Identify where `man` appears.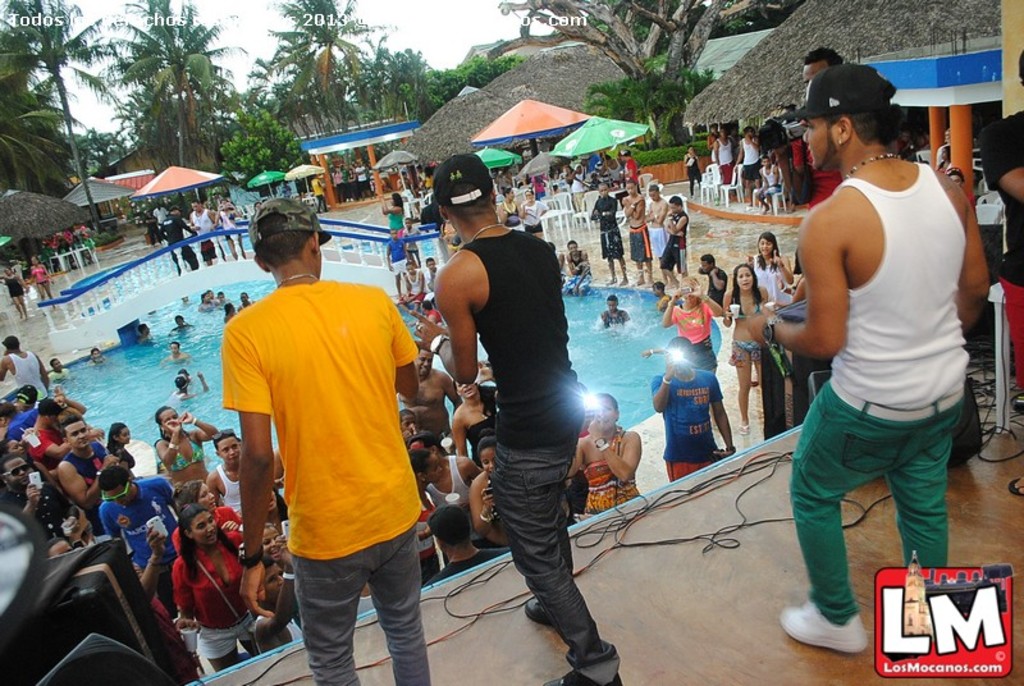
Appears at 86, 346, 109, 362.
